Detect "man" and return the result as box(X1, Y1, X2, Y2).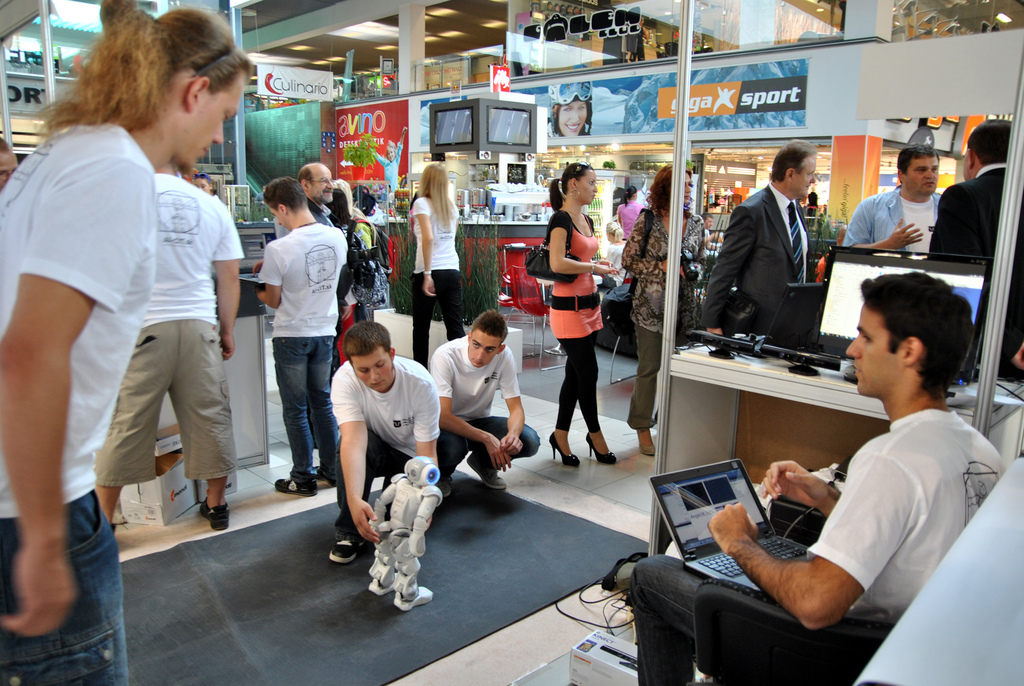
box(627, 270, 1003, 685).
